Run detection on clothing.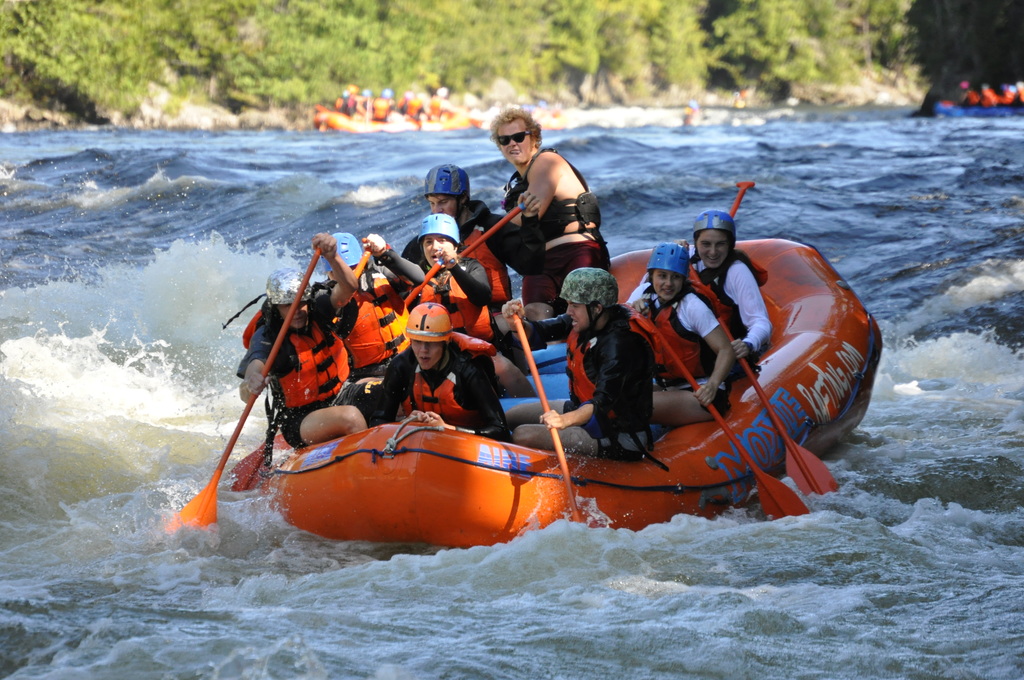
Result: 358 346 511 444.
